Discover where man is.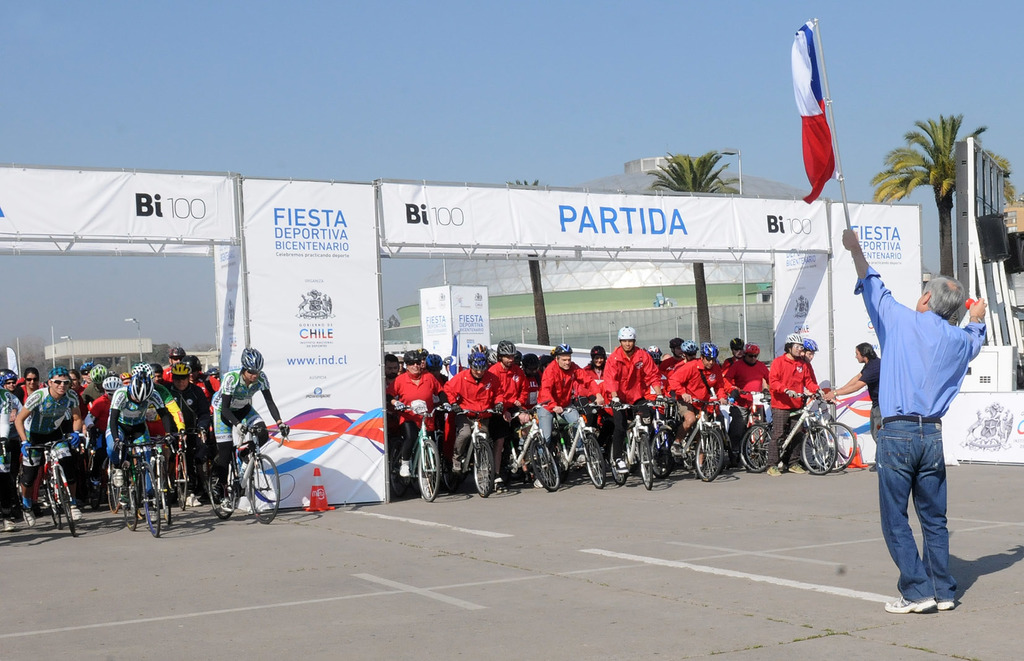
Discovered at [839, 243, 981, 621].
